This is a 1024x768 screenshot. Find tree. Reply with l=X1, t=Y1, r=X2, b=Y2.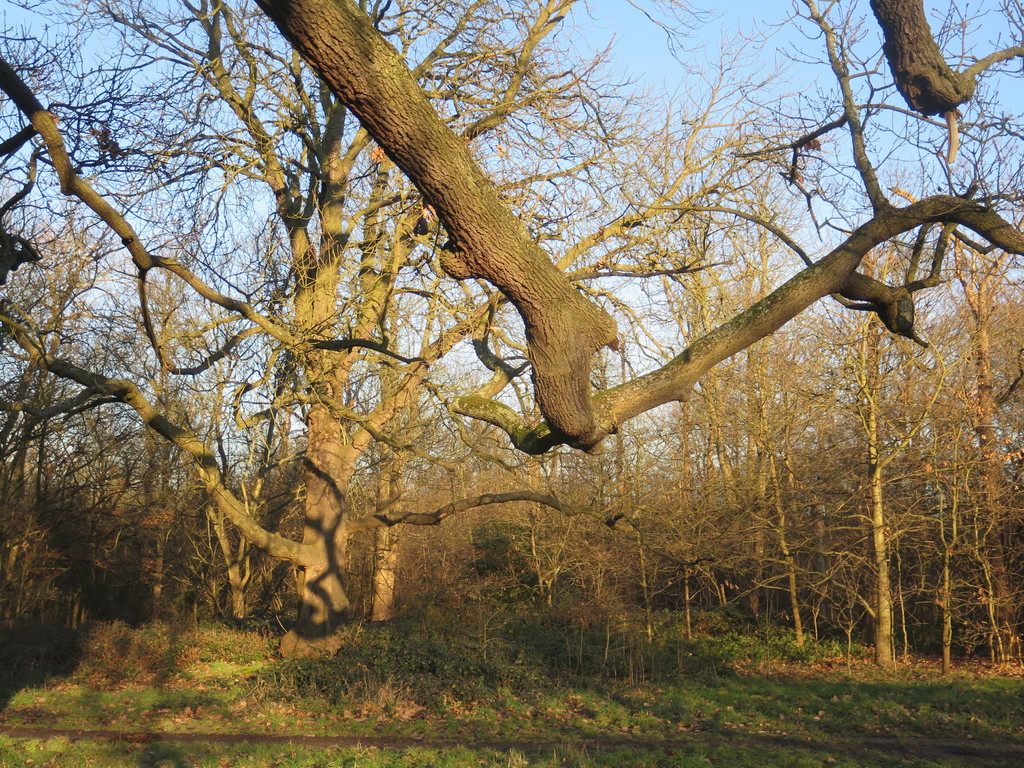
l=0, t=0, r=833, b=662.
